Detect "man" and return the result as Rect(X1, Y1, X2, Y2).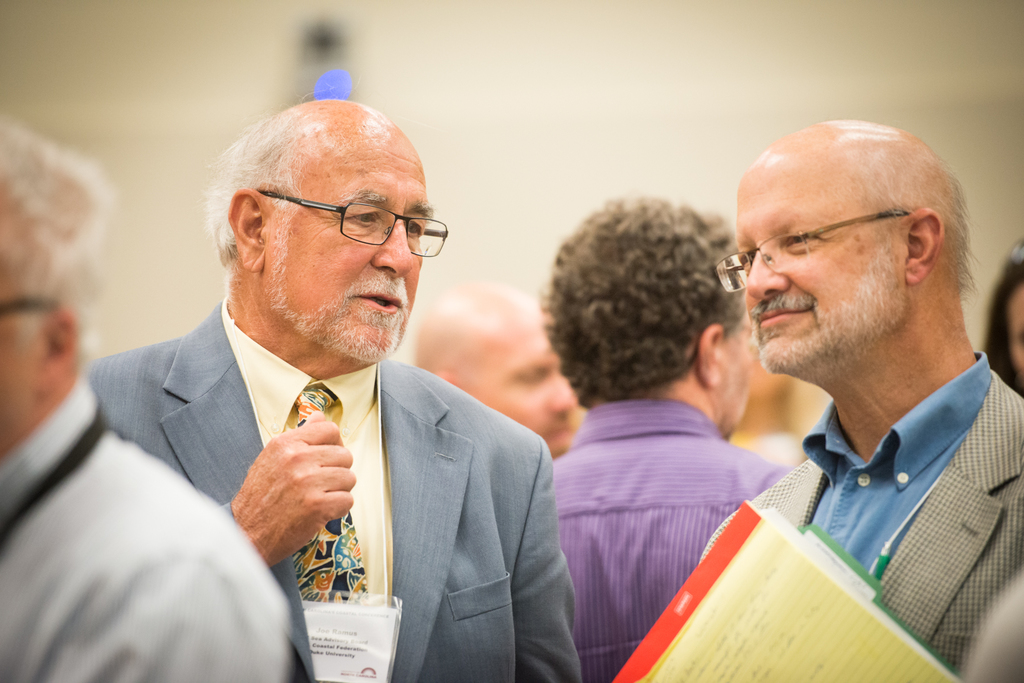
Rect(0, 122, 287, 682).
